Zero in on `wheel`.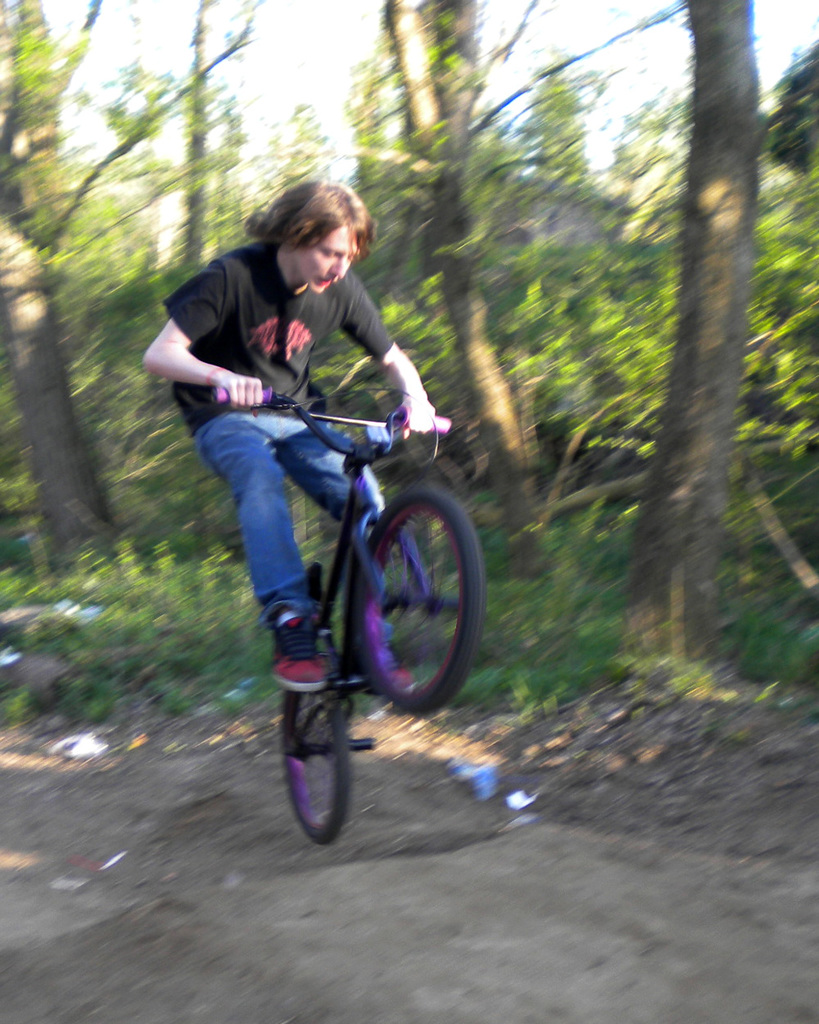
Zeroed in: <box>347,487,485,721</box>.
